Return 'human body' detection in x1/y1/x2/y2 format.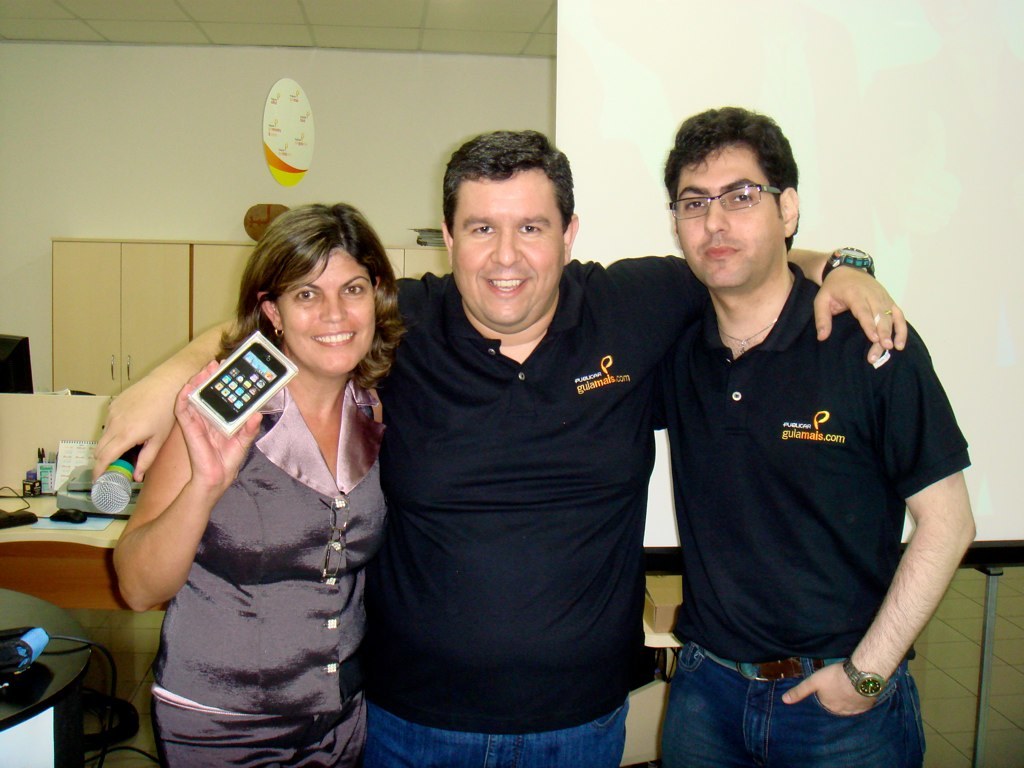
651/140/967/767.
